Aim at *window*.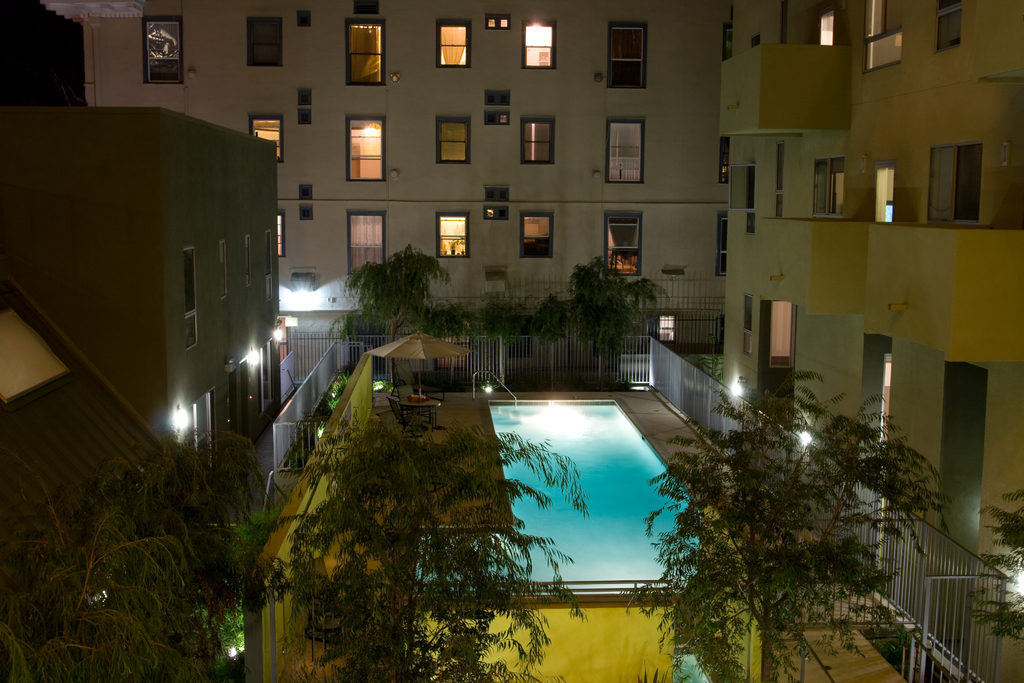
Aimed at l=249, t=20, r=283, b=67.
